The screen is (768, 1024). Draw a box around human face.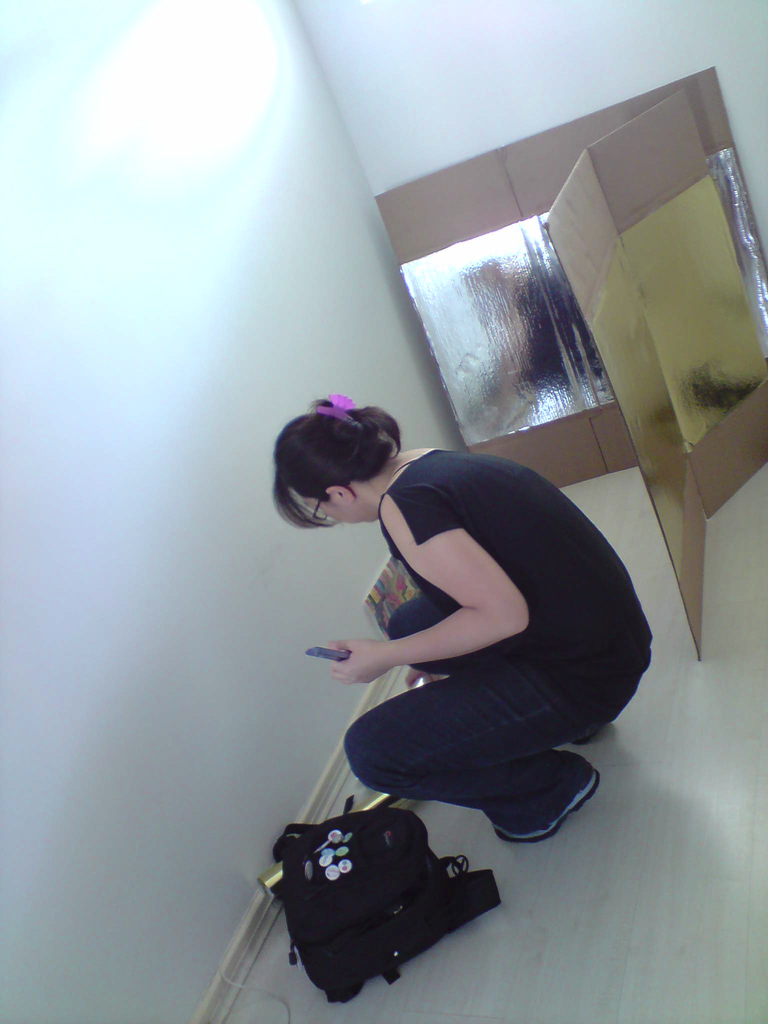
(301,501,371,522).
